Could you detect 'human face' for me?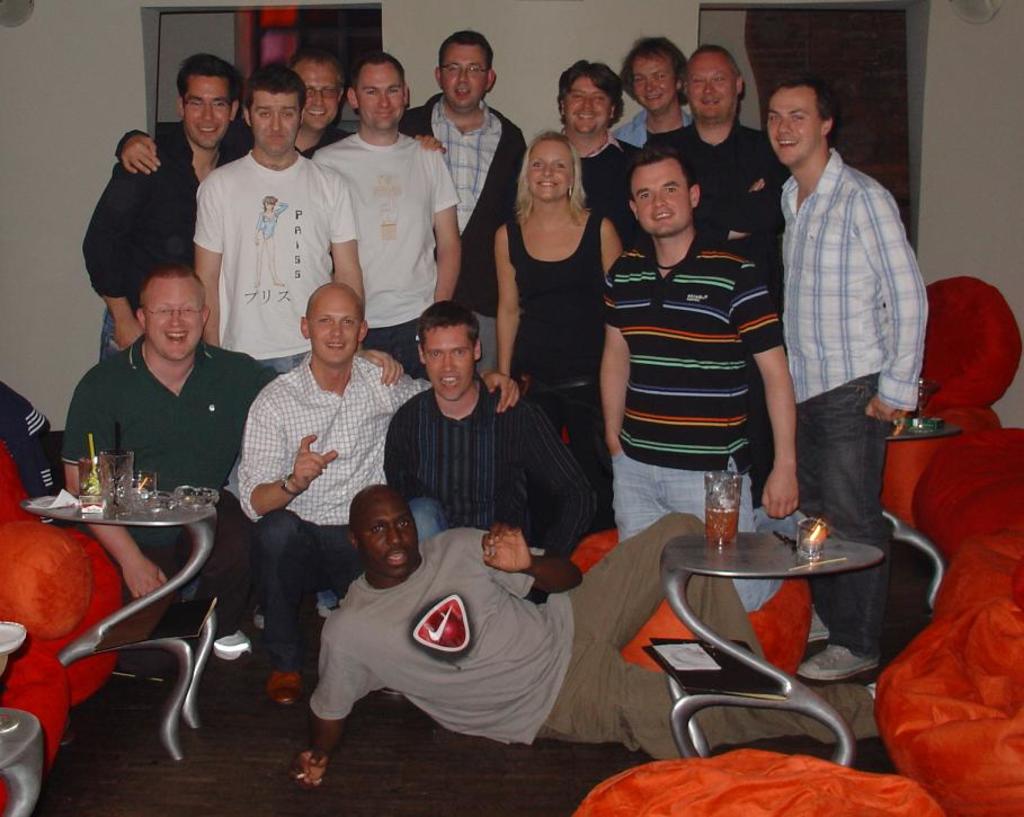
Detection result: 313,292,356,367.
